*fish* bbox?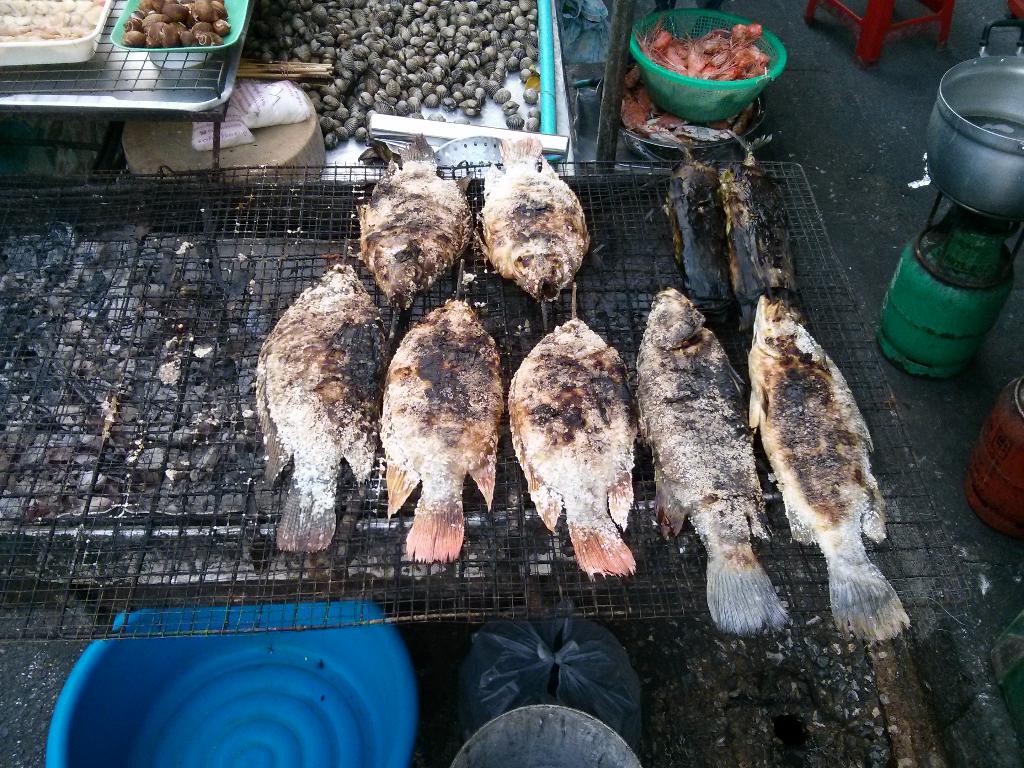
353:135:472:310
